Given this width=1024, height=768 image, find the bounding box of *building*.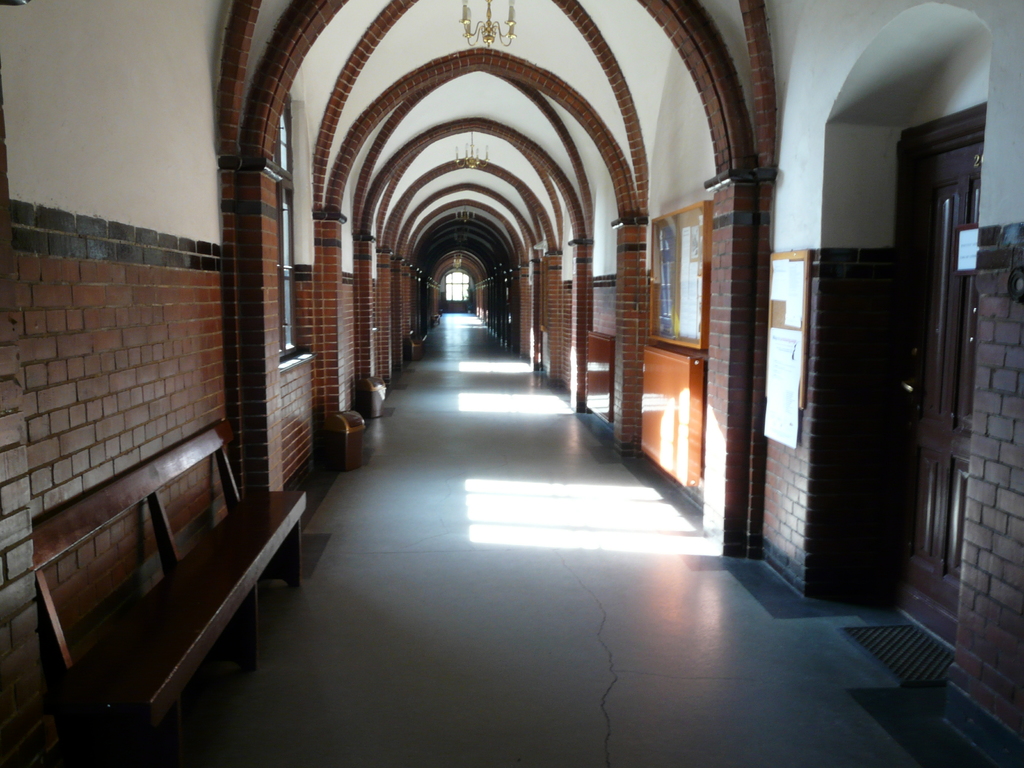
[x1=0, y1=0, x2=1023, y2=766].
